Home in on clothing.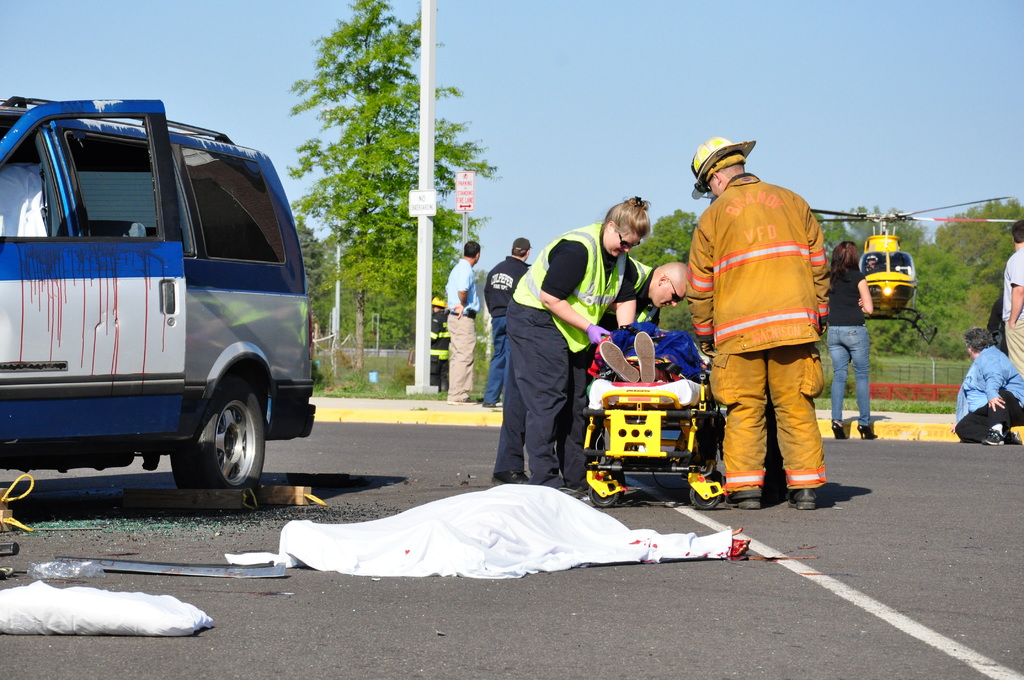
Homed in at x1=957, y1=341, x2=1023, y2=441.
